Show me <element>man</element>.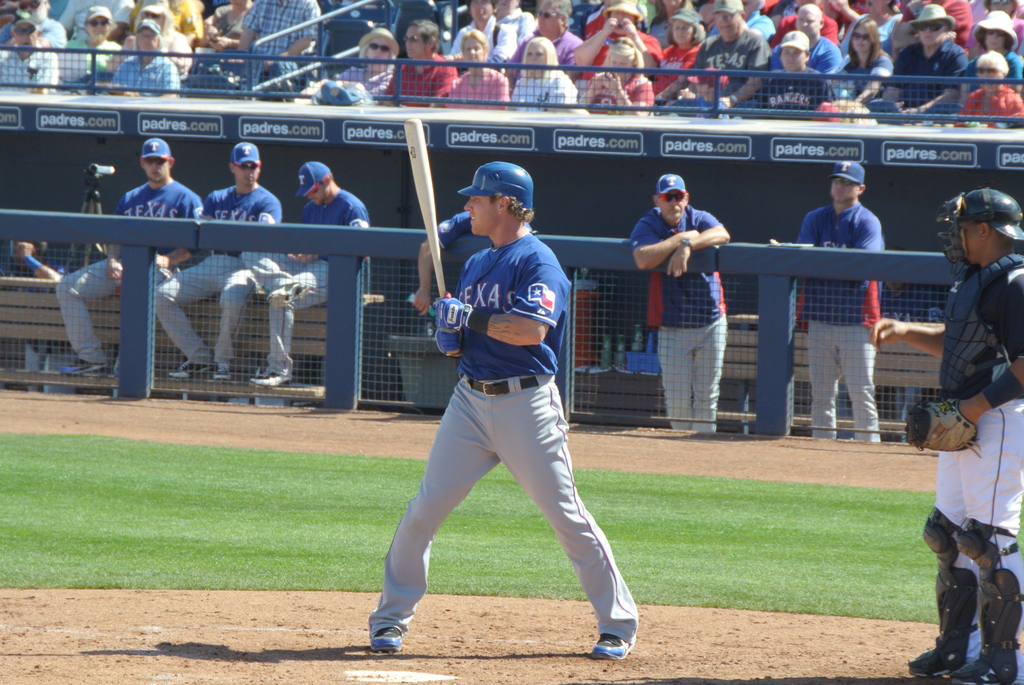
<element>man</element> is here: [573,0,664,98].
